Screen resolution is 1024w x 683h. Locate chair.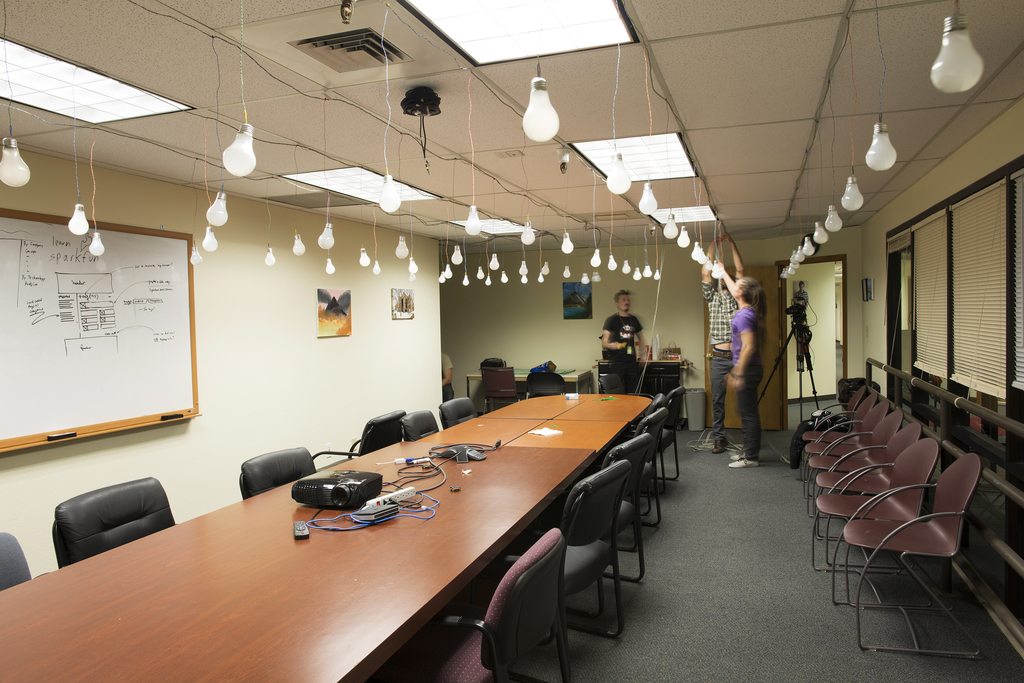
(x1=539, y1=433, x2=646, y2=609).
